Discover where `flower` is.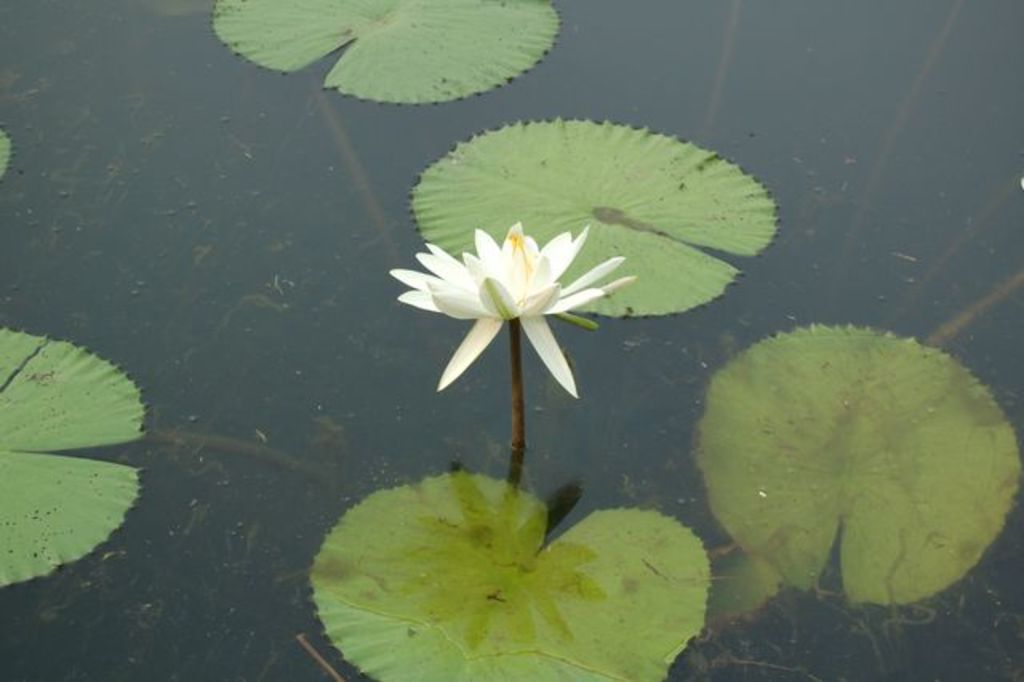
Discovered at bbox(402, 207, 619, 399).
